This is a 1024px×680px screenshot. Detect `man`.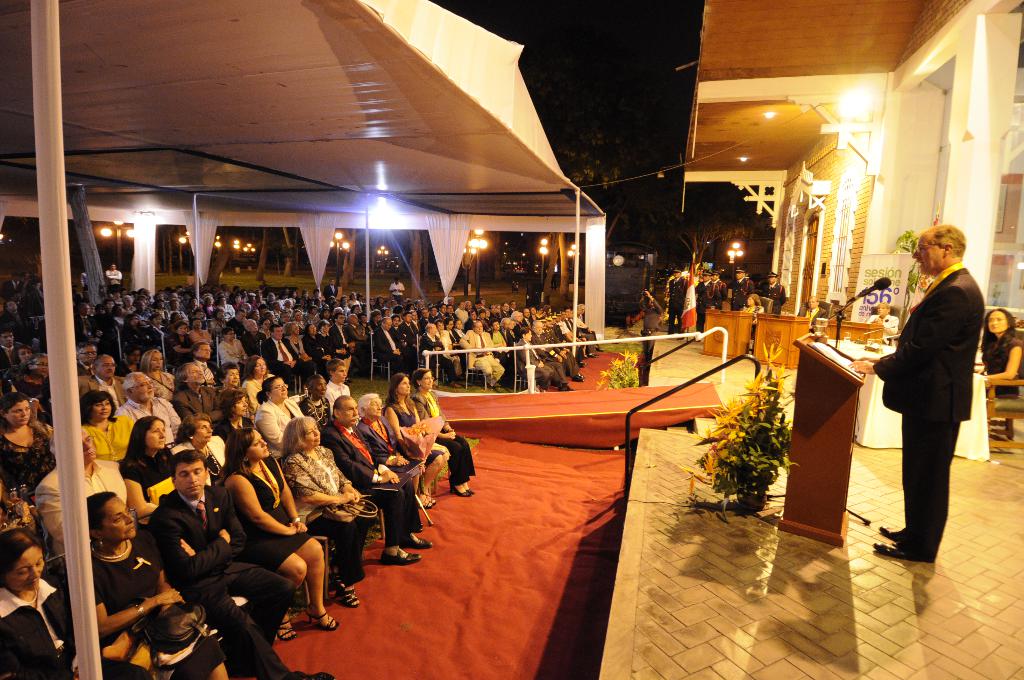
[32, 423, 128, 556].
